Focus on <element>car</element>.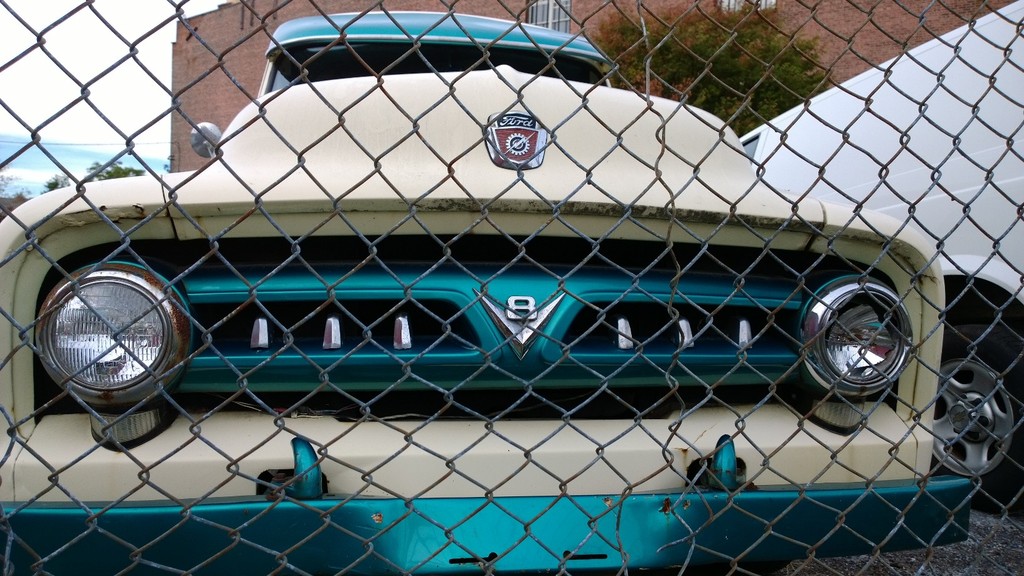
Focused at x1=6, y1=38, x2=1000, y2=541.
